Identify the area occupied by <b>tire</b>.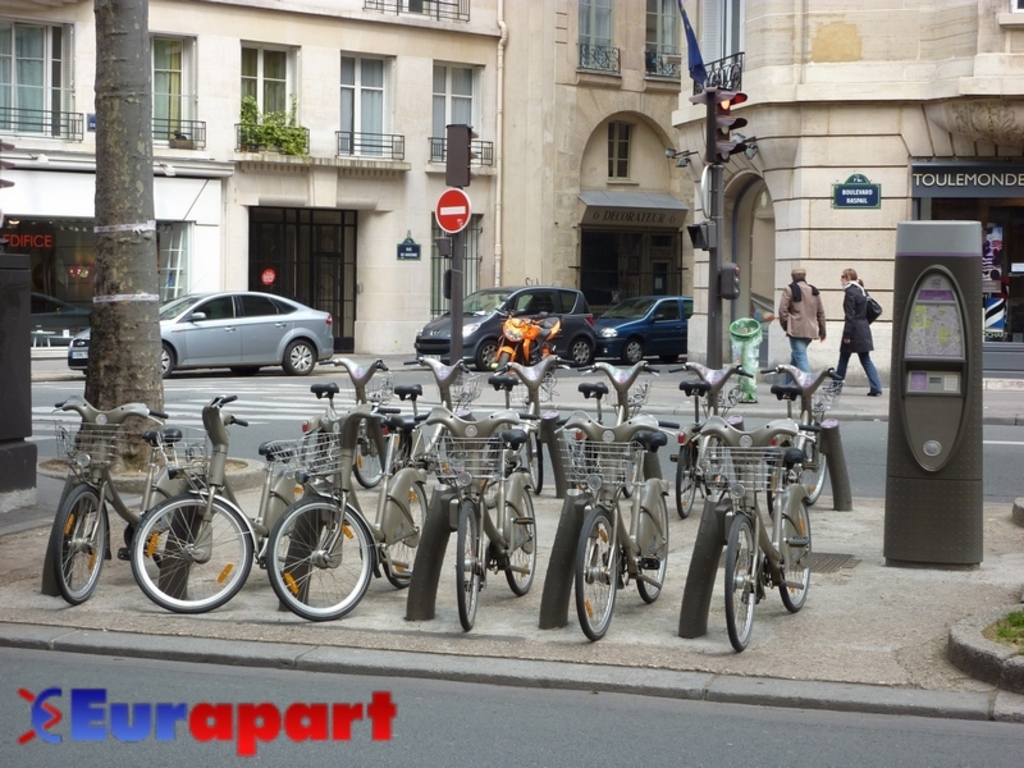
Area: l=634, t=493, r=669, b=603.
